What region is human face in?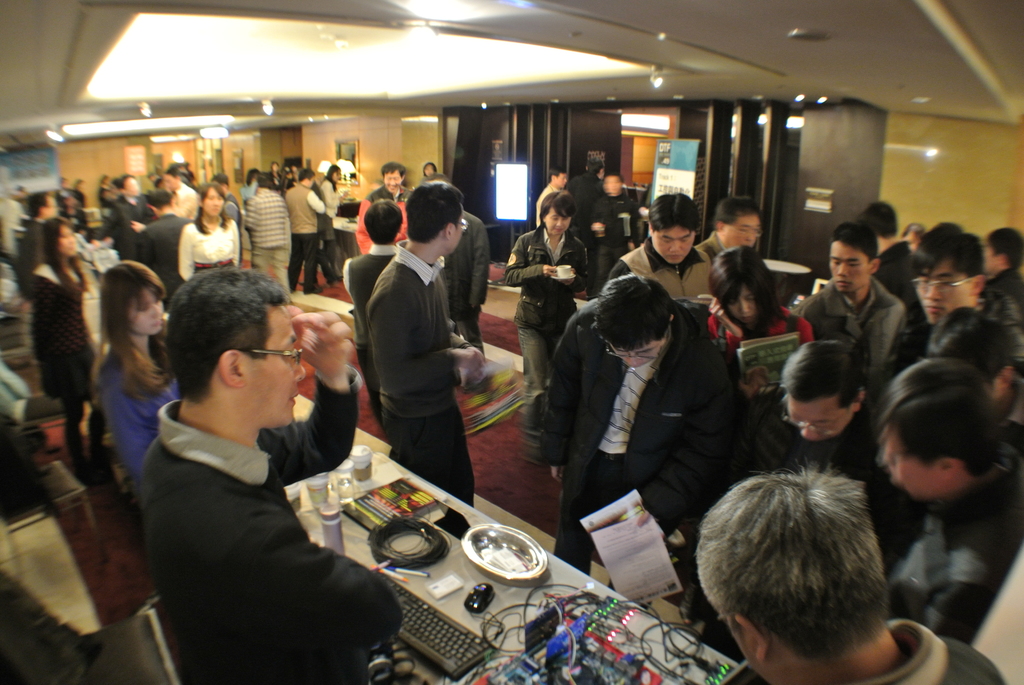
x1=723 y1=213 x2=760 y2=248.
